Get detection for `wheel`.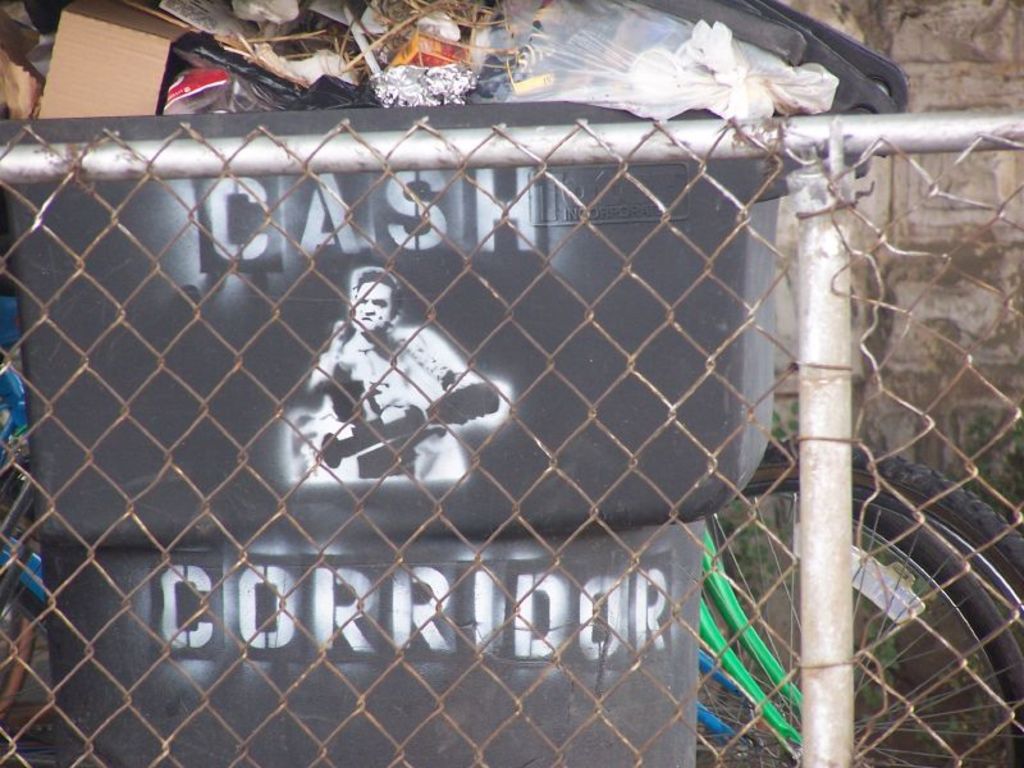
Detection: [700,453,1023,767].
